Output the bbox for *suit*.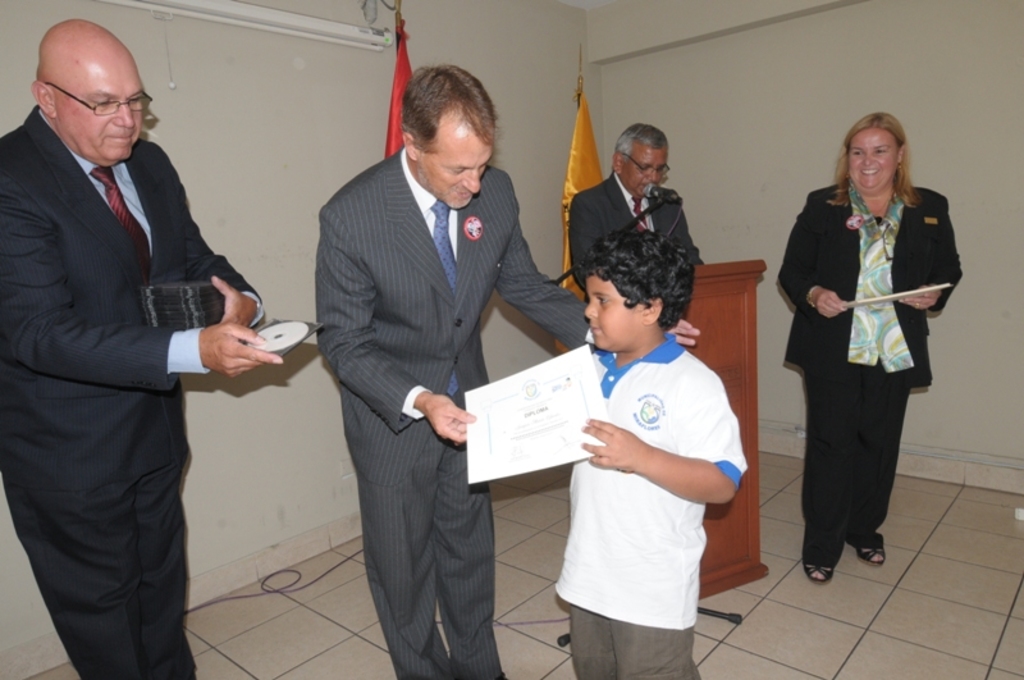
{"left": 559, "top": 170, "right": 709, "bottom": 332}.
